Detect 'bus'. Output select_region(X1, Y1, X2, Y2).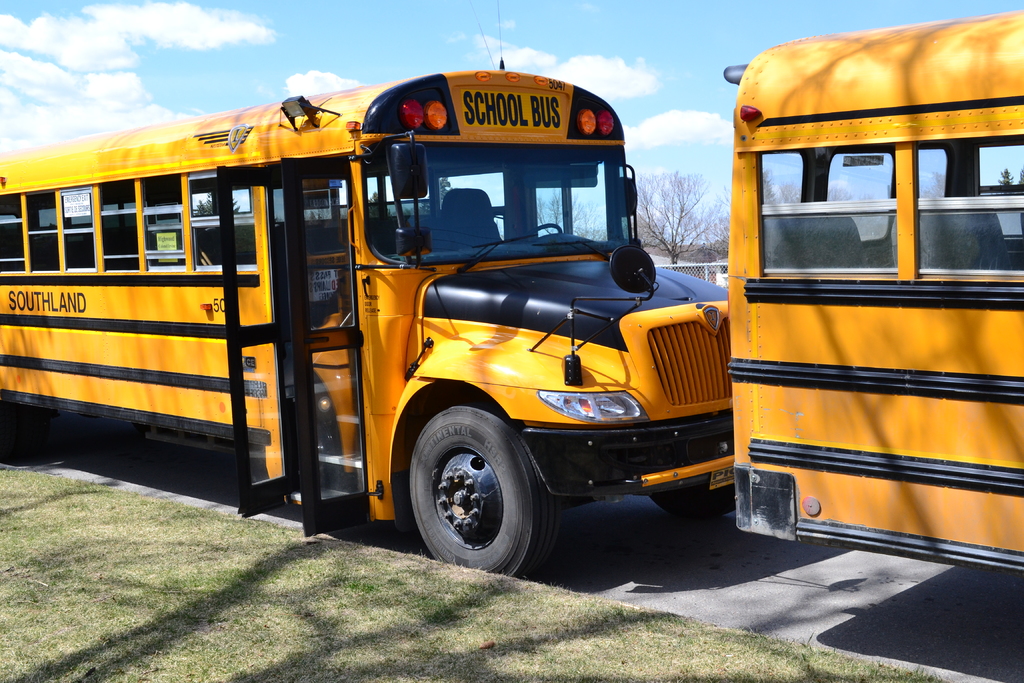
select_region(719, 7, 1023, 571).
